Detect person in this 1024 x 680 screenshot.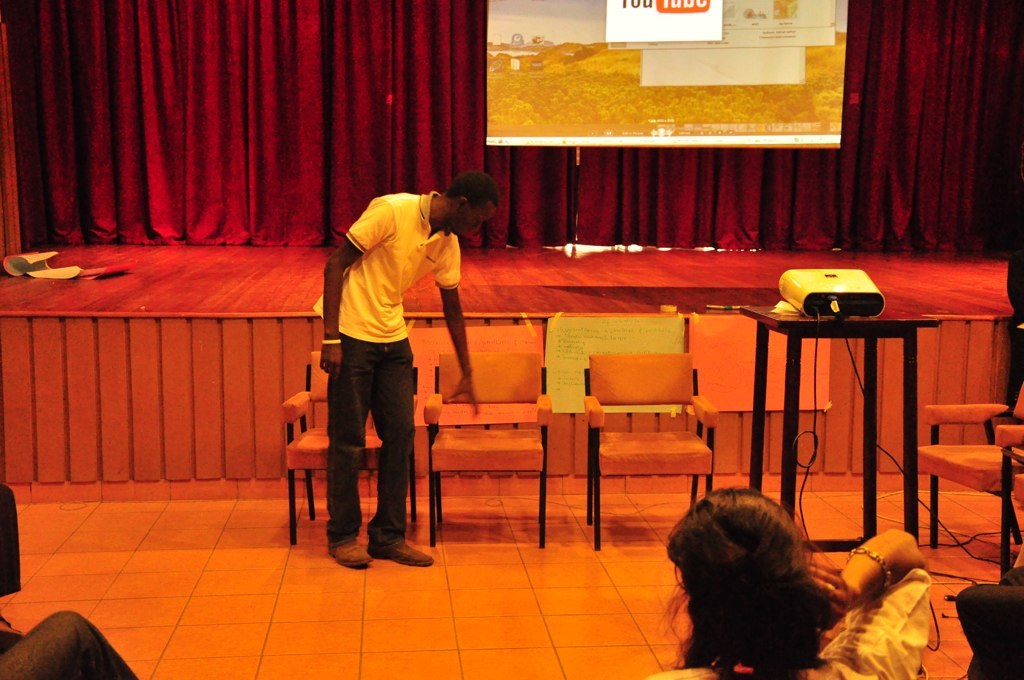
Detection: [left=316, top=166, right=502, bottom=571].
